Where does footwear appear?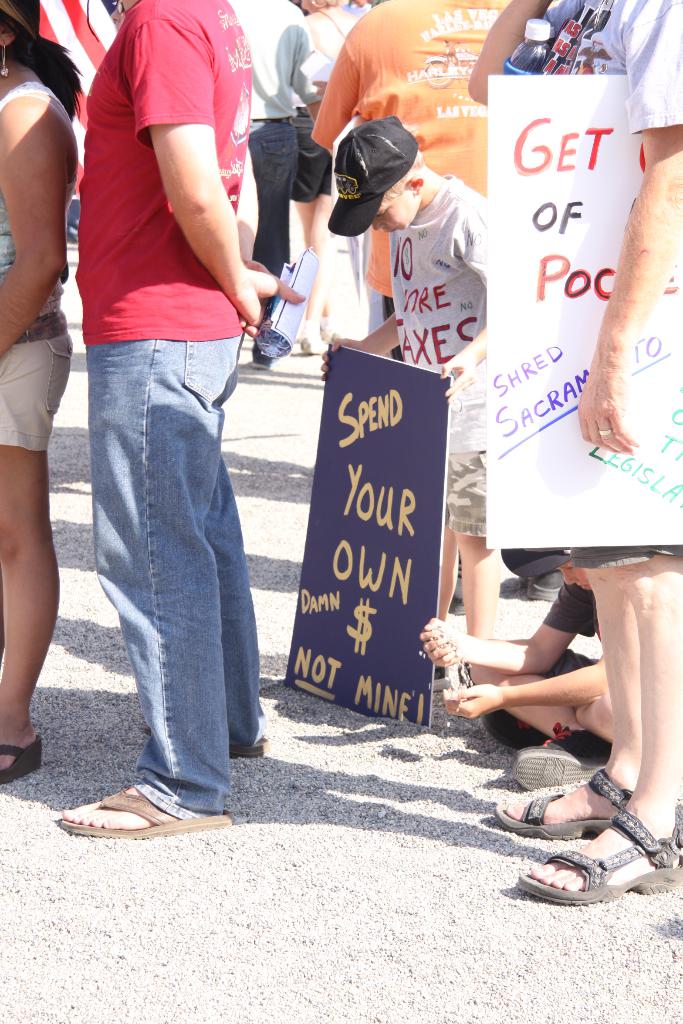
Appears at (45, 781, 240, 852).
